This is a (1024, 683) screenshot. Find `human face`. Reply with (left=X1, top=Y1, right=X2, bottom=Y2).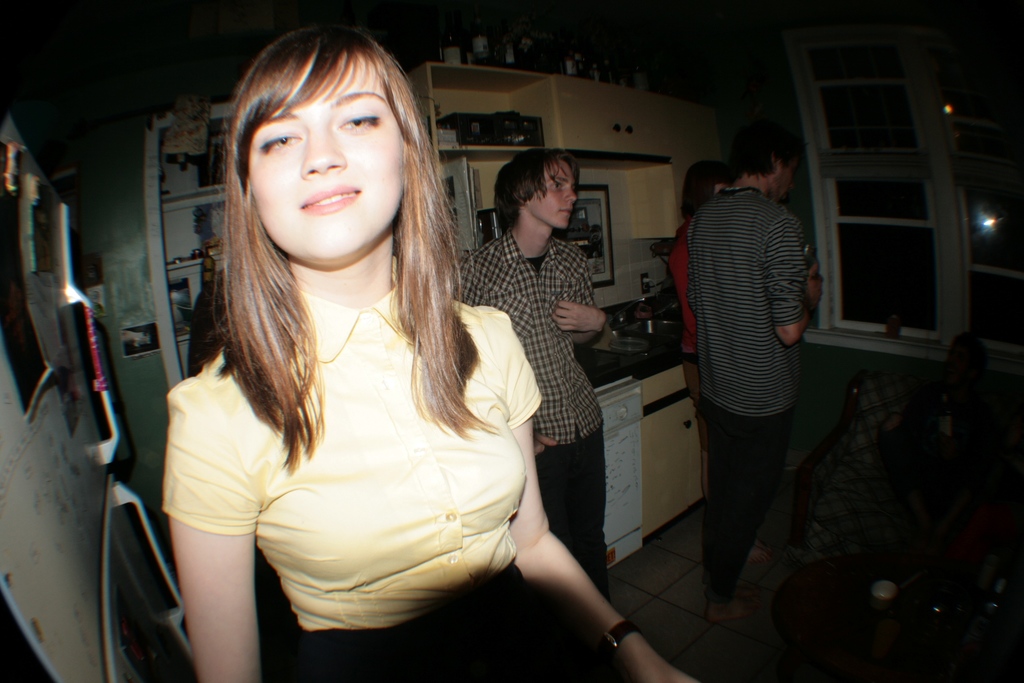
(left=240, top=46, right=411, bottom=264).
